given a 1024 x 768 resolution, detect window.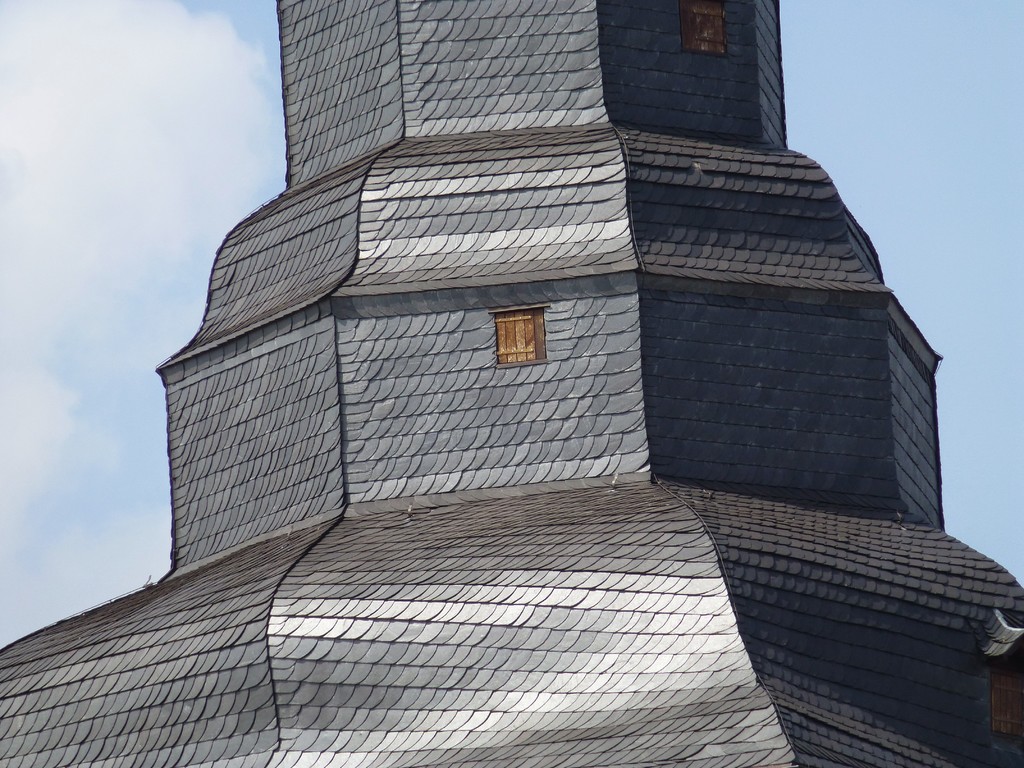
region(675, 6, 730, 58).
